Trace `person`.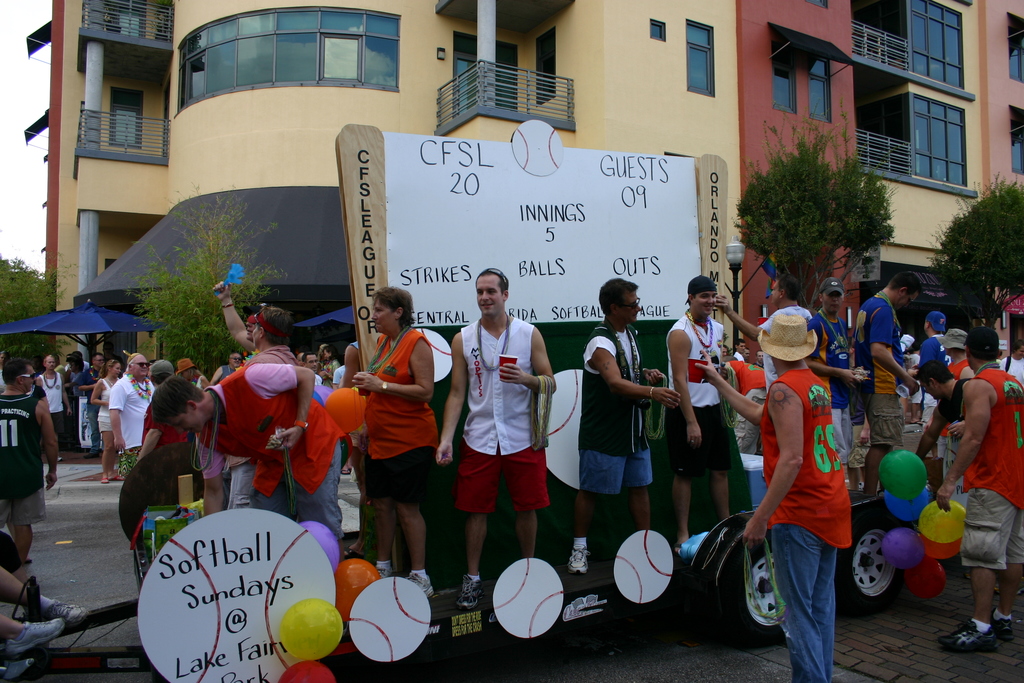
Traced to [0, 356, 59, 575].
